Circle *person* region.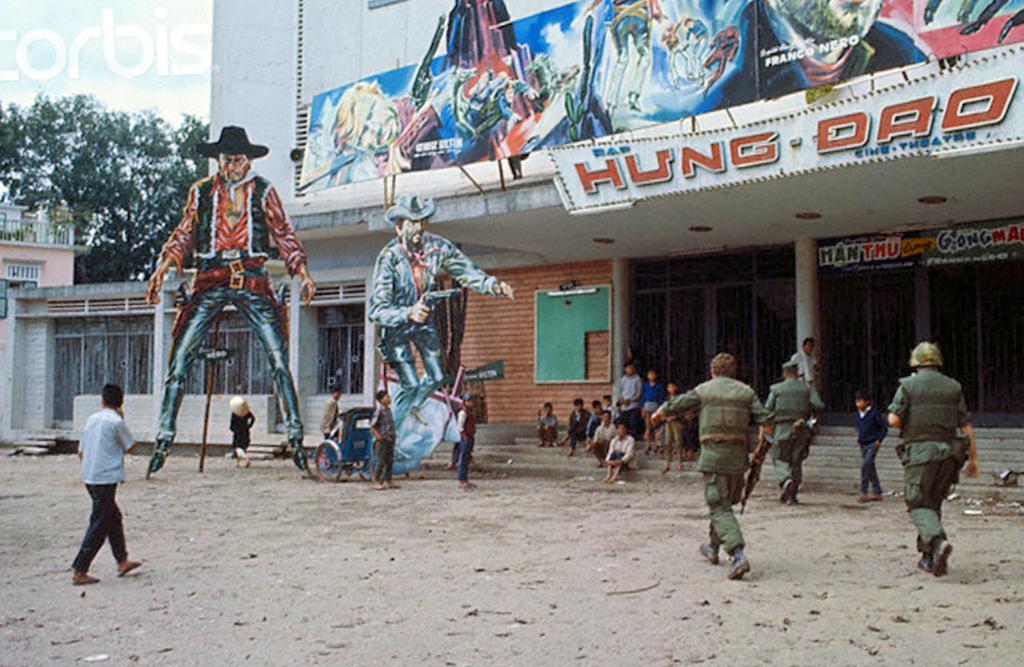
Region: [145,126,319,475].
